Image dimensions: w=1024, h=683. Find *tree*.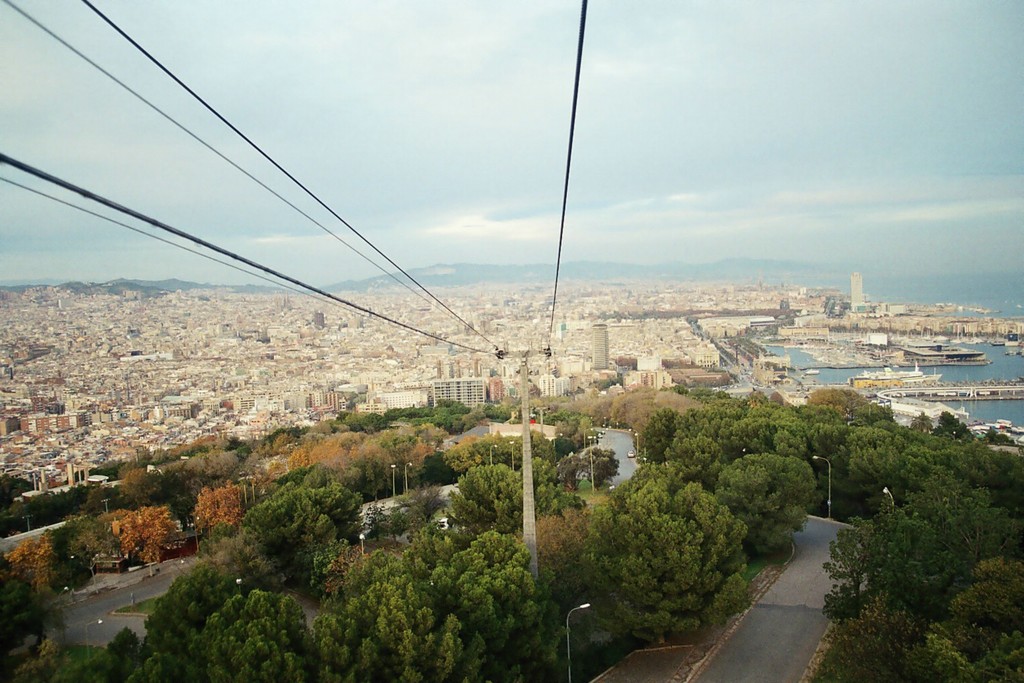
(573,452,783,631).
